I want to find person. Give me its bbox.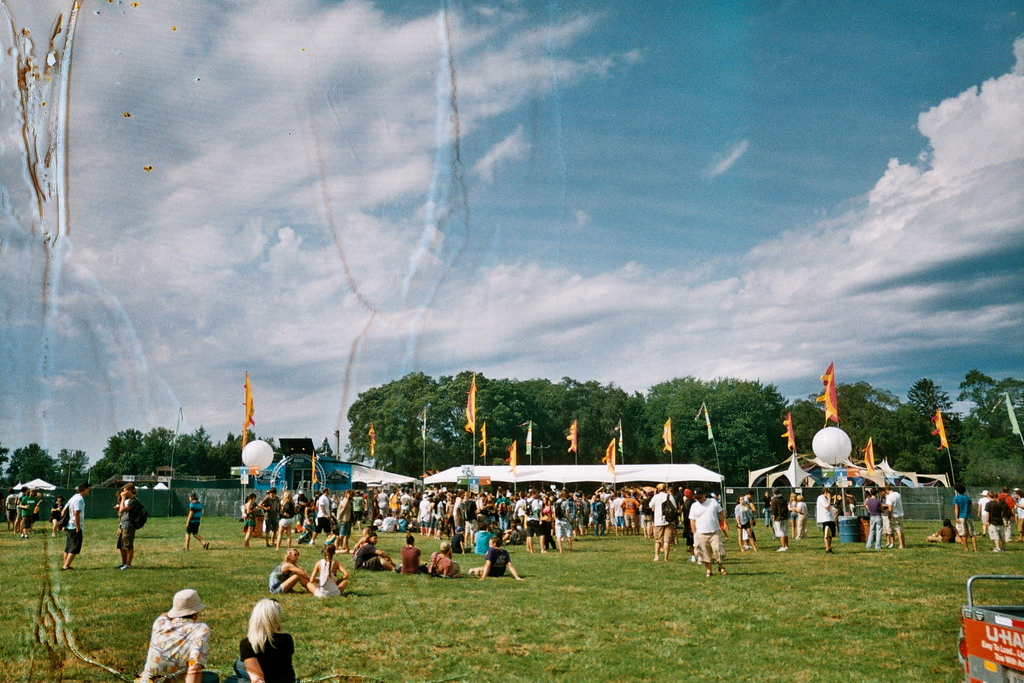
x1=138, y1=585, x2=198, y2=672.
